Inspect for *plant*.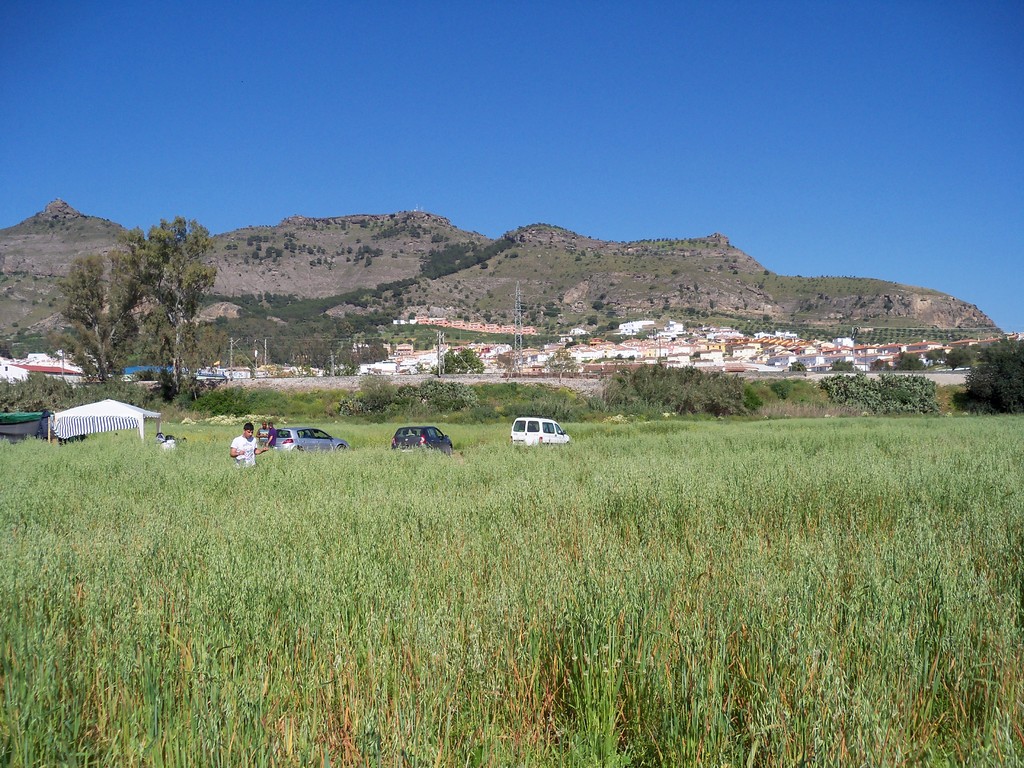
Inspection: box(738, 376, 761, 415).
